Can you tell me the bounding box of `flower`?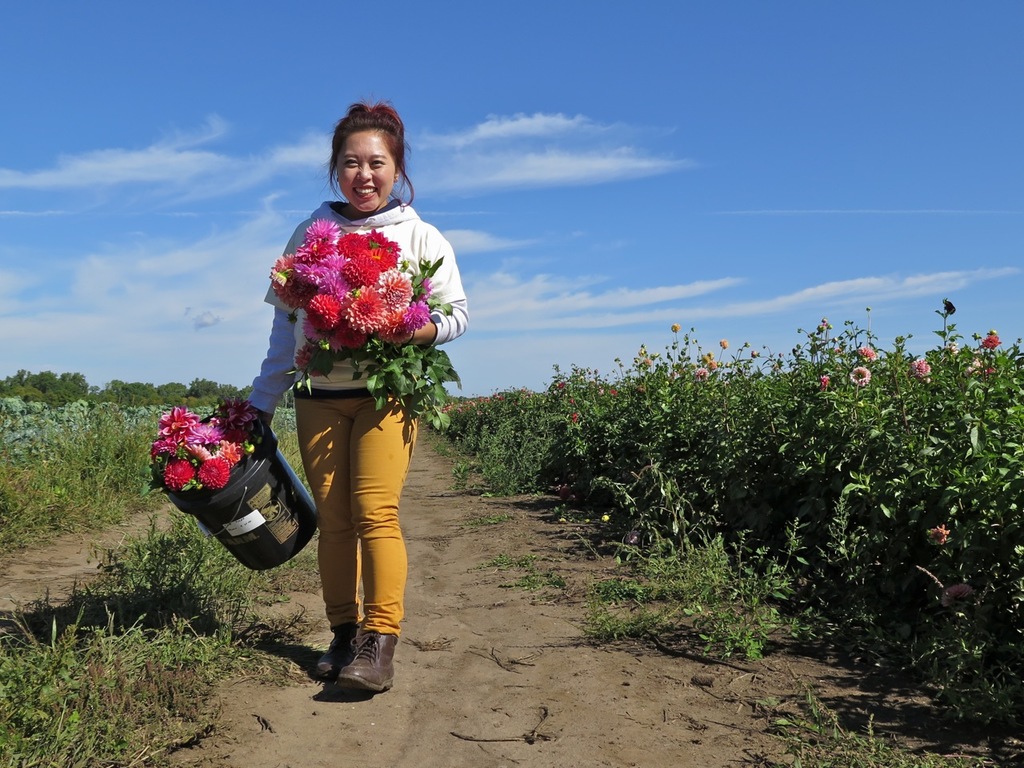
rect(598, 514, 614, 522).
